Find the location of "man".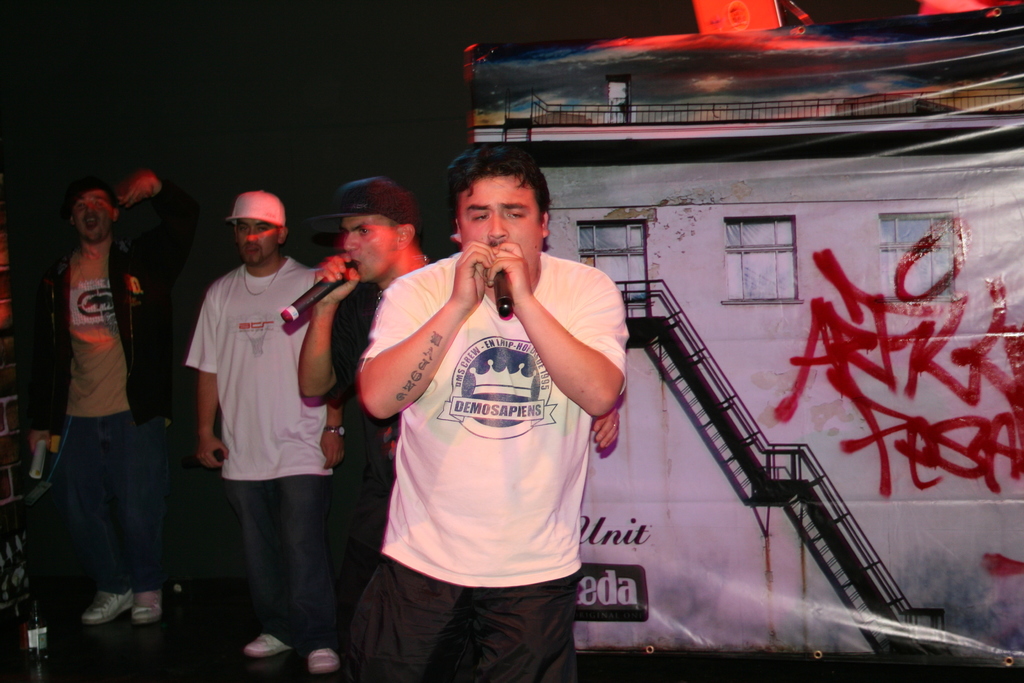
Location: [left=180, top=187, right=341, bottom=680].
